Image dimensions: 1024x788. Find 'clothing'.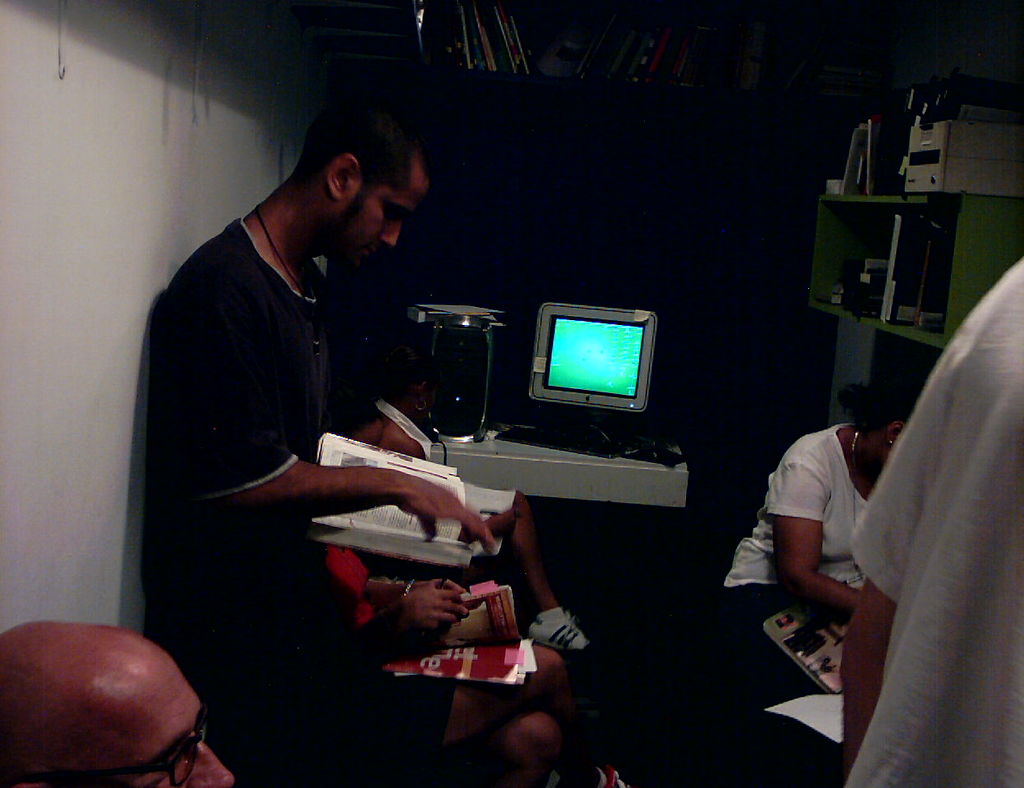
[726, 420, 879, 712].
